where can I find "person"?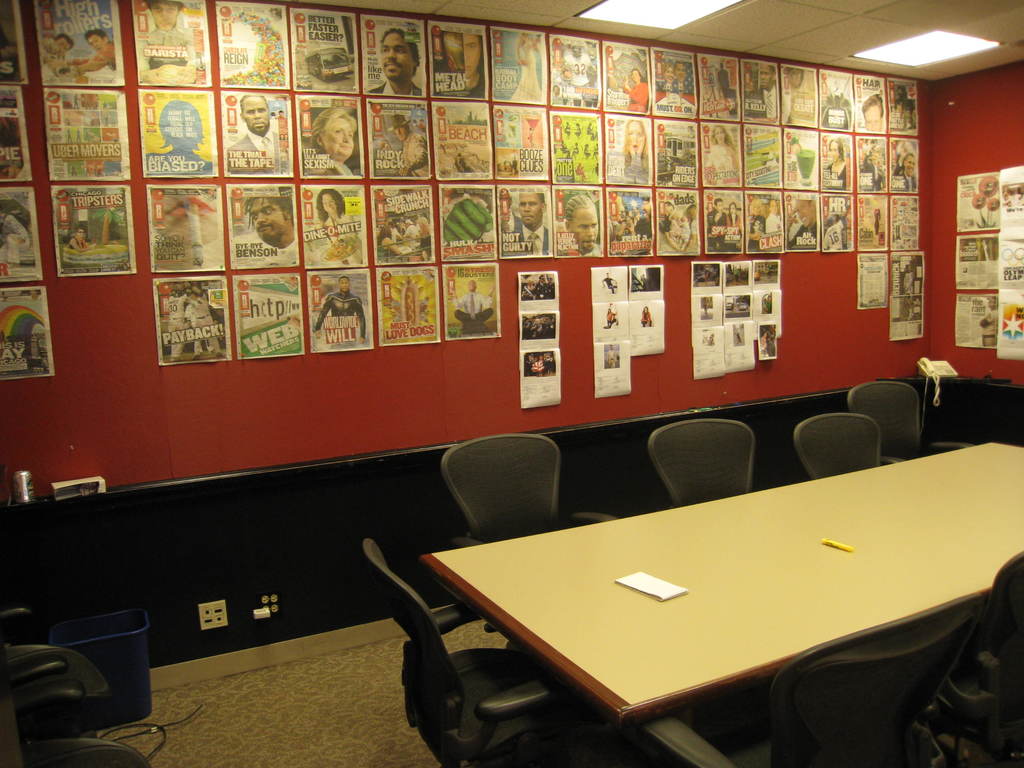
You can find it at <region>38, 30, 68, 76</region>.
